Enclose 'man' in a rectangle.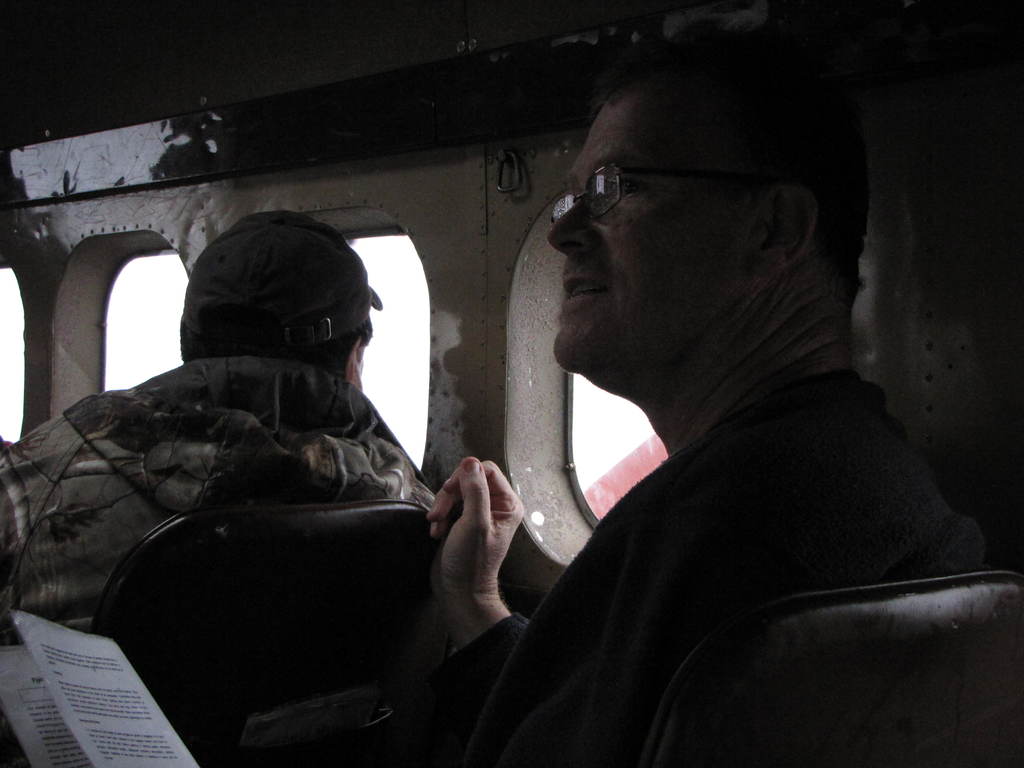
l=329, t=102, r=991, b=751.
